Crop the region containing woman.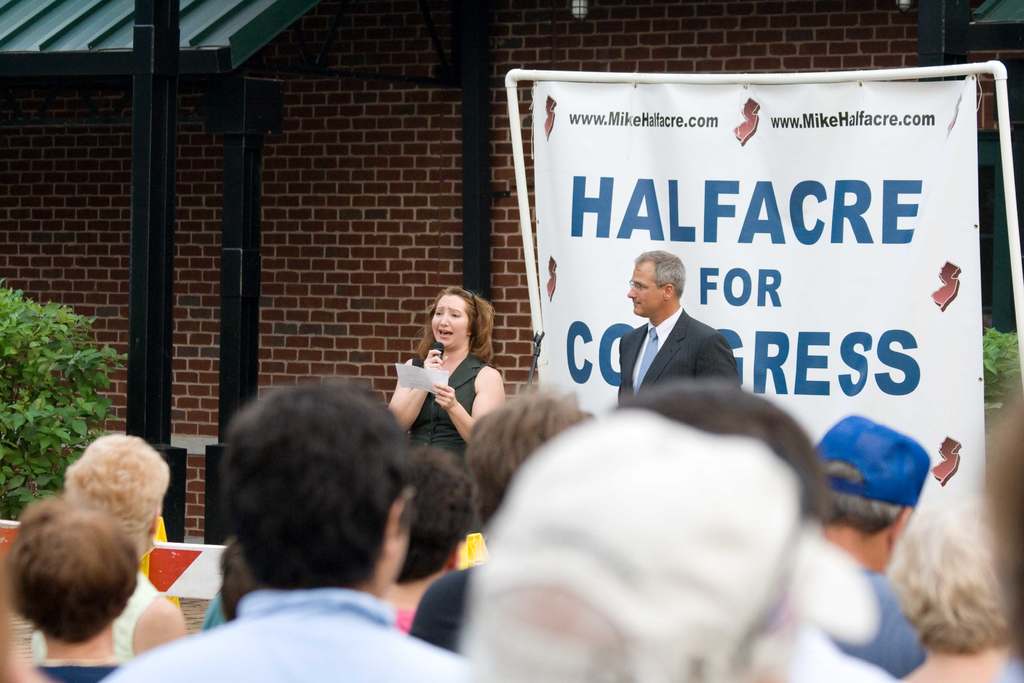
Crop region: x1=389, y1=286, x2=498, y2=479.
